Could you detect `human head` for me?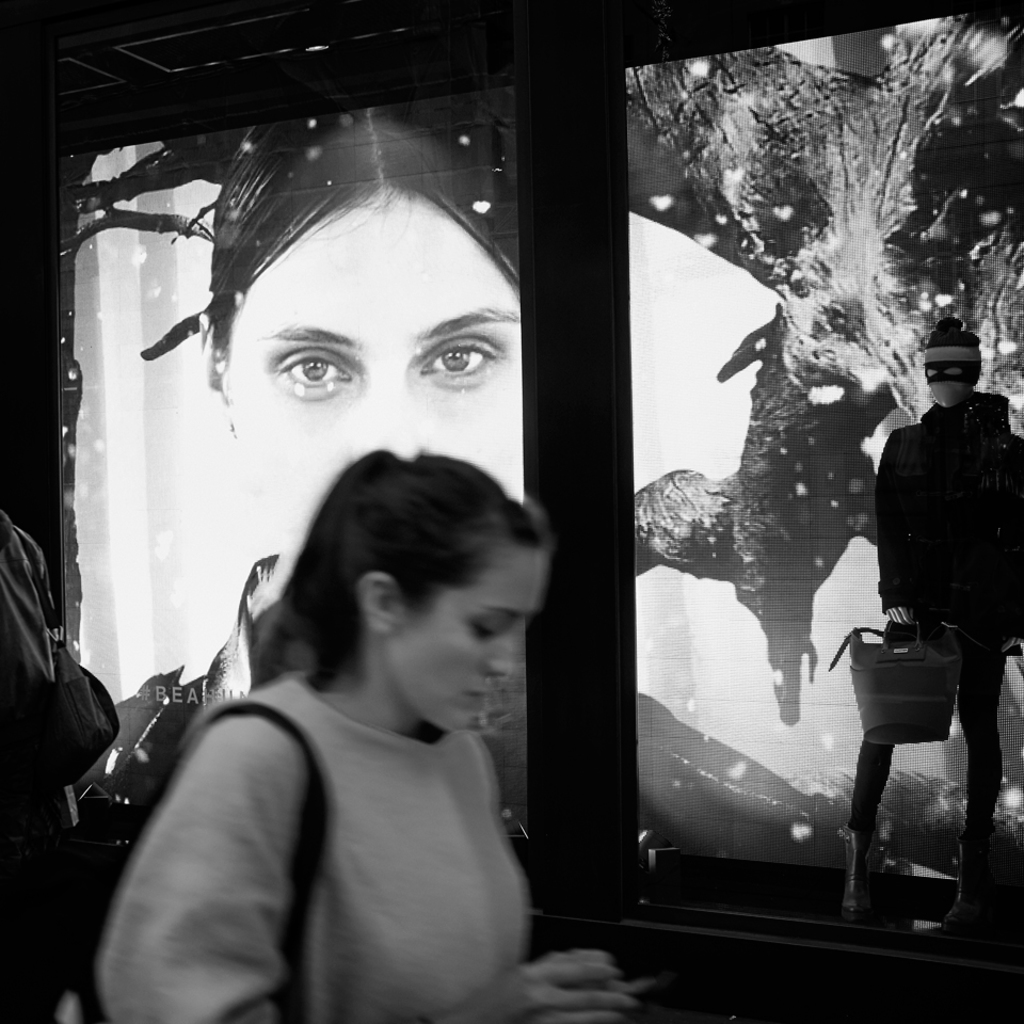
Detection result: 193, 100, 524, 515.
